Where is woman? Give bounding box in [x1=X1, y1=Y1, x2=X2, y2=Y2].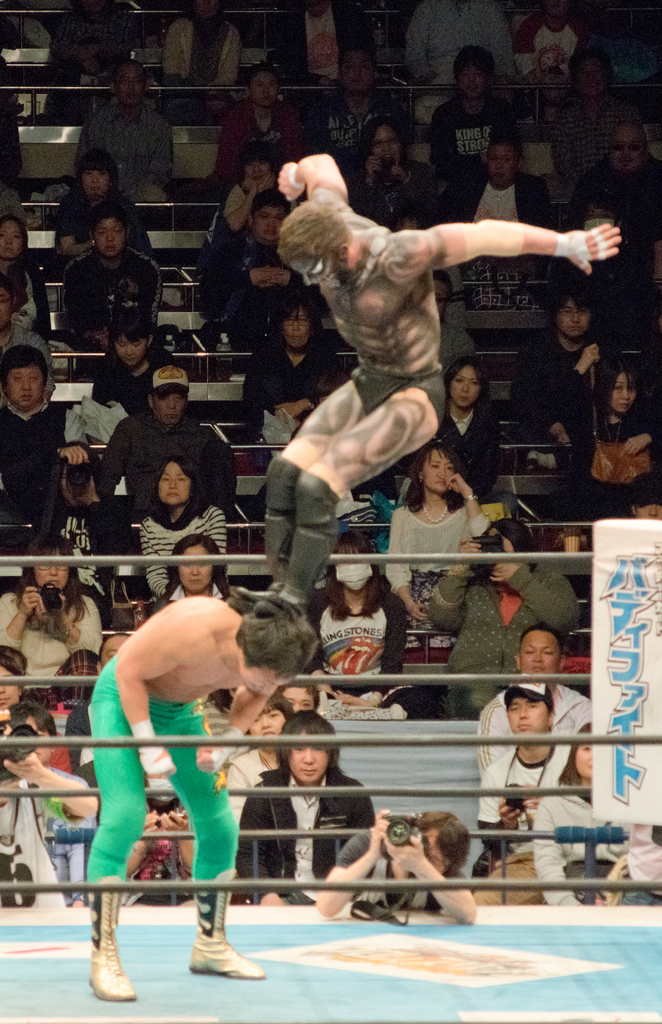
[x1=57, y1=148, x2=157, y2=269].
